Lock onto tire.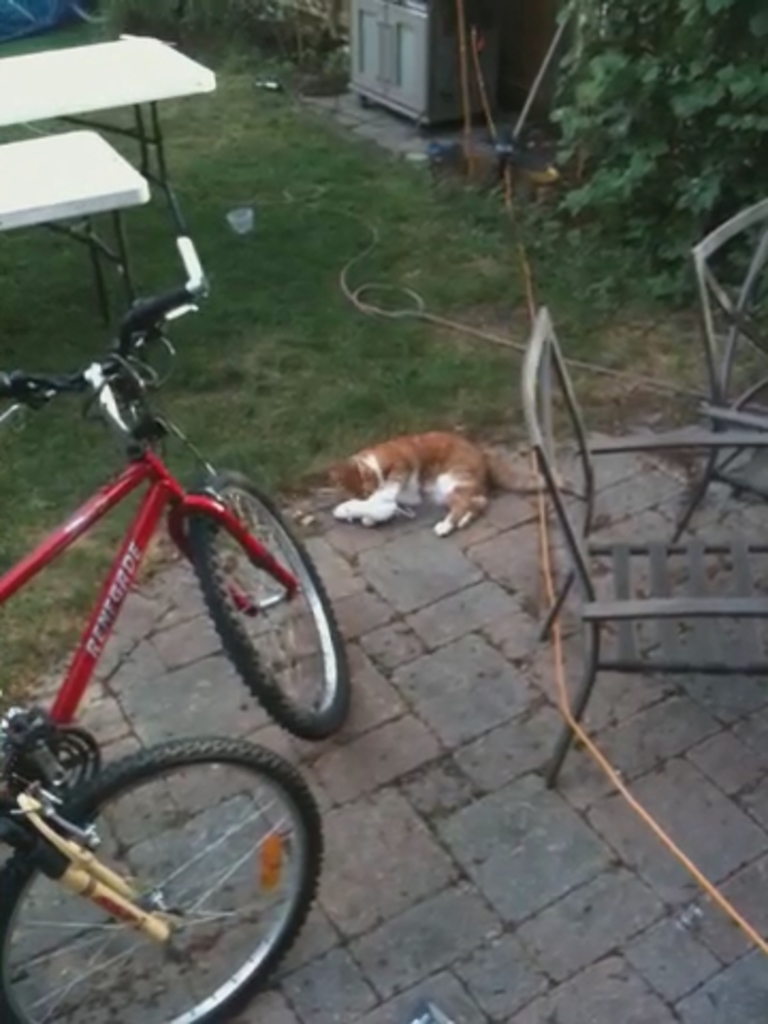
Locked: box=[196, 467, 363, 734].
